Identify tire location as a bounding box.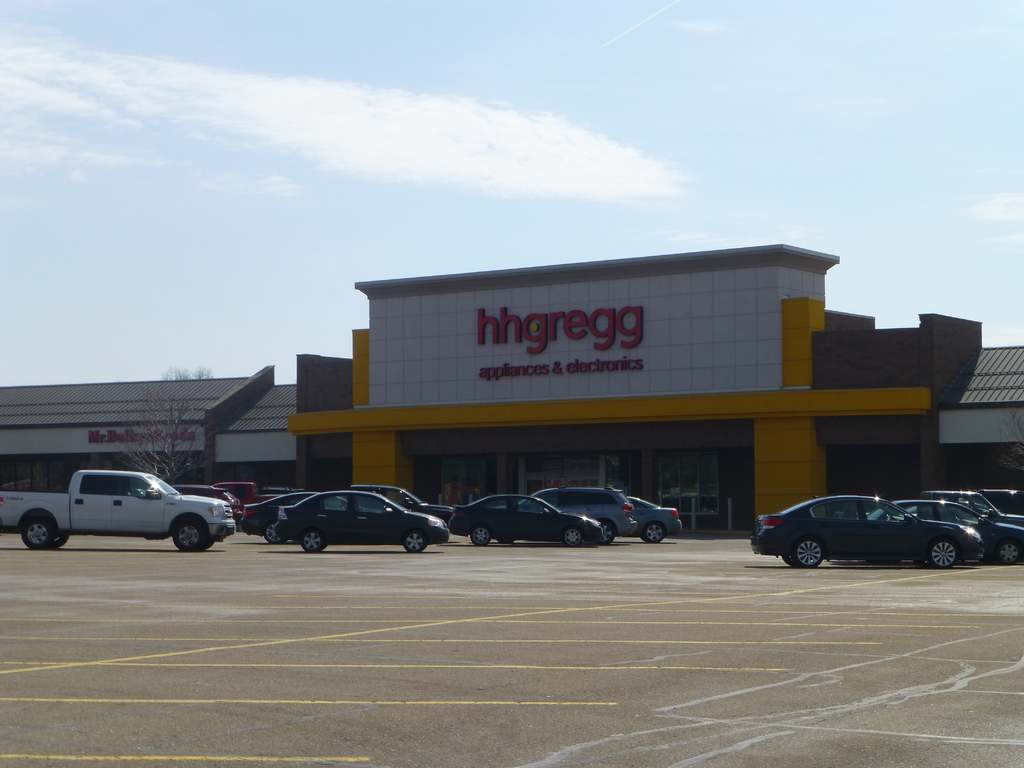
Rect(401, 527, 431, 552).
